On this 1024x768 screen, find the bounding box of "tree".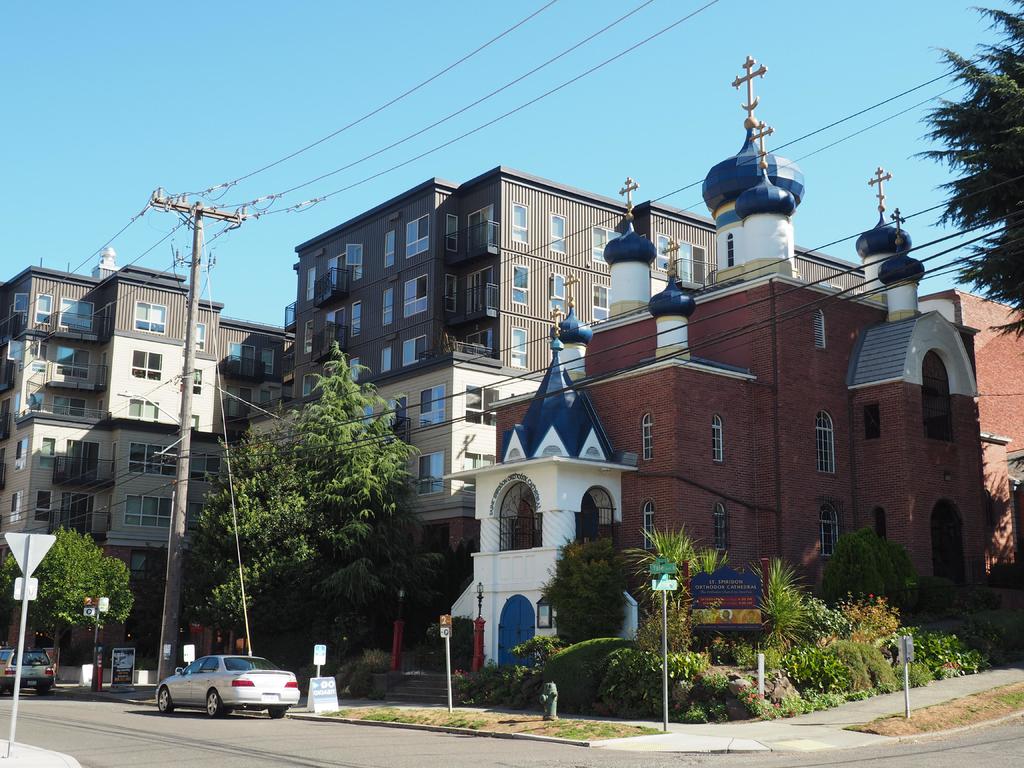
Bounding box: bbox(0, 533, 133, 667).
